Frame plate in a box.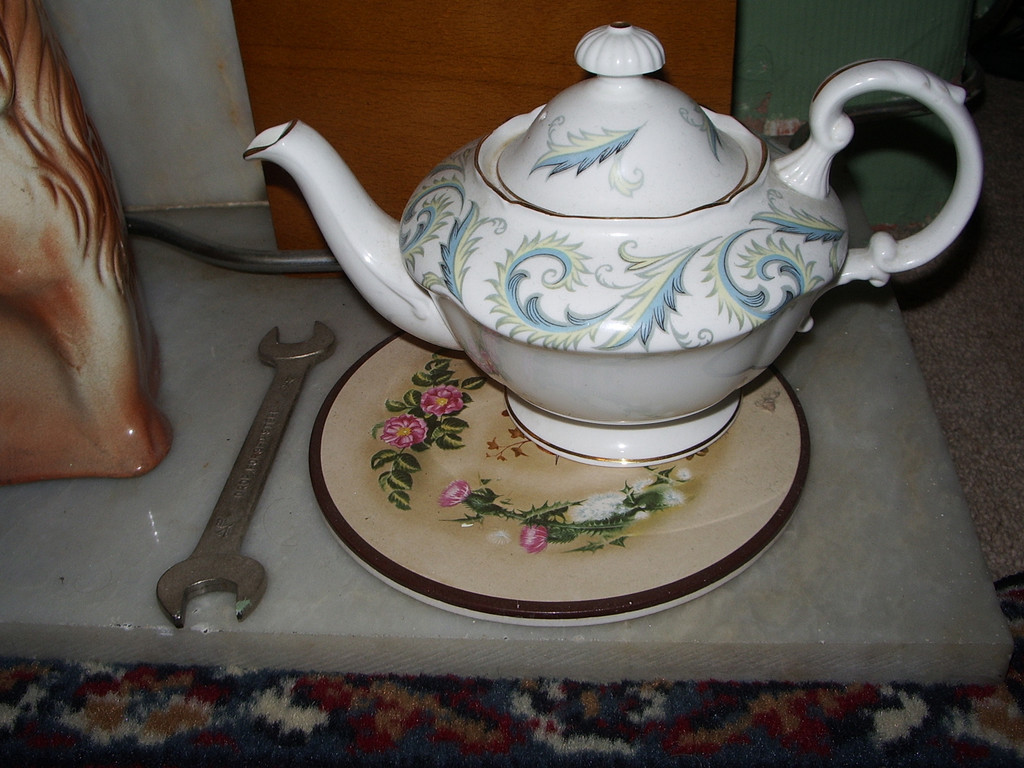
<region>271, 298, 753, 598</region>.
